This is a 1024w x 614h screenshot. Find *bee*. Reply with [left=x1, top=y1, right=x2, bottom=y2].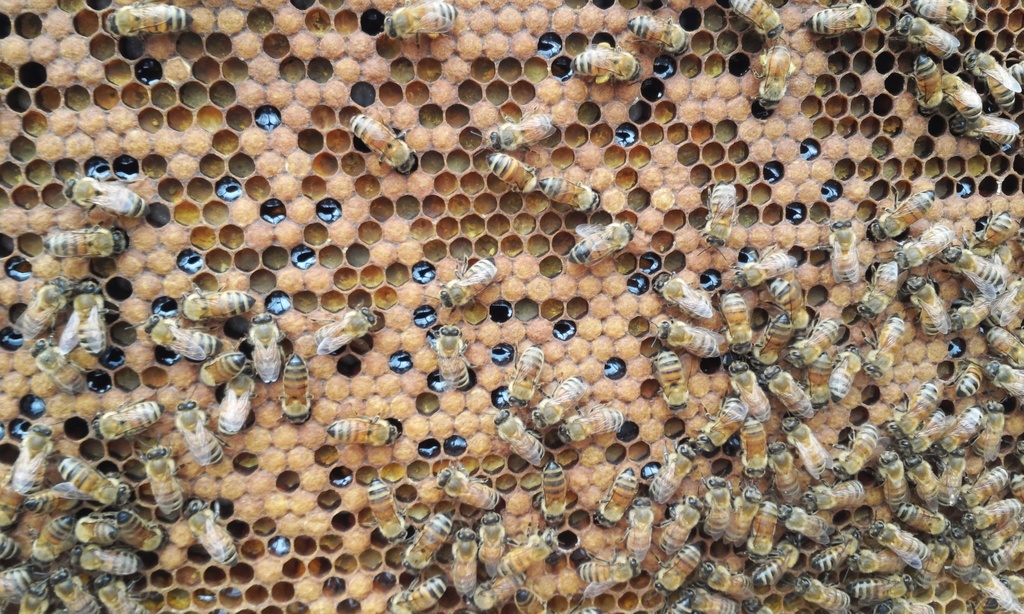
[left=966, top=522, right=1021, bottom=555].
